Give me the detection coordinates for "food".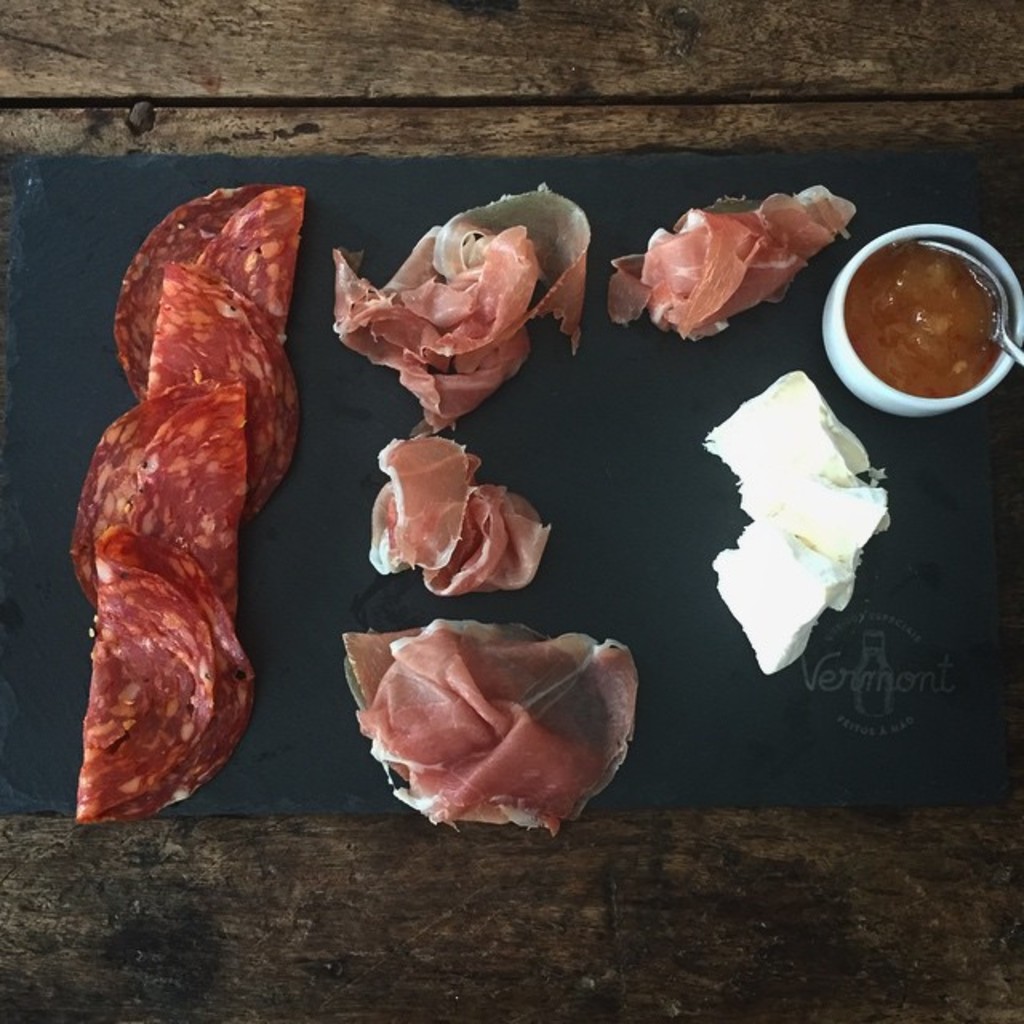
l=146, t=264, r=304, b=528.
